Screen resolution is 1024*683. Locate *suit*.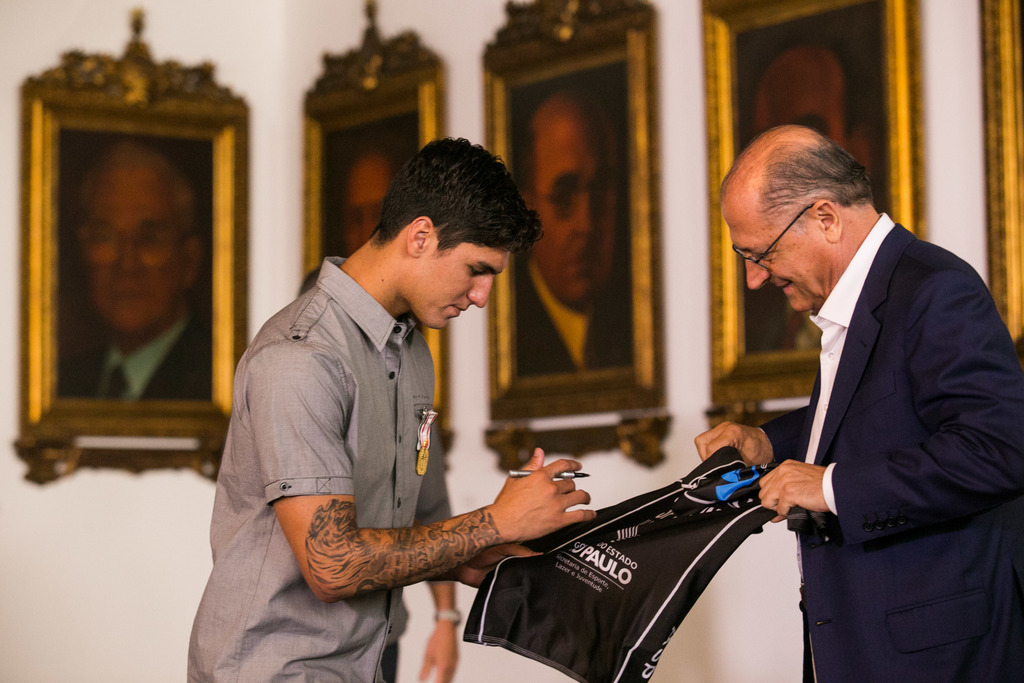
518 252 636 373.
